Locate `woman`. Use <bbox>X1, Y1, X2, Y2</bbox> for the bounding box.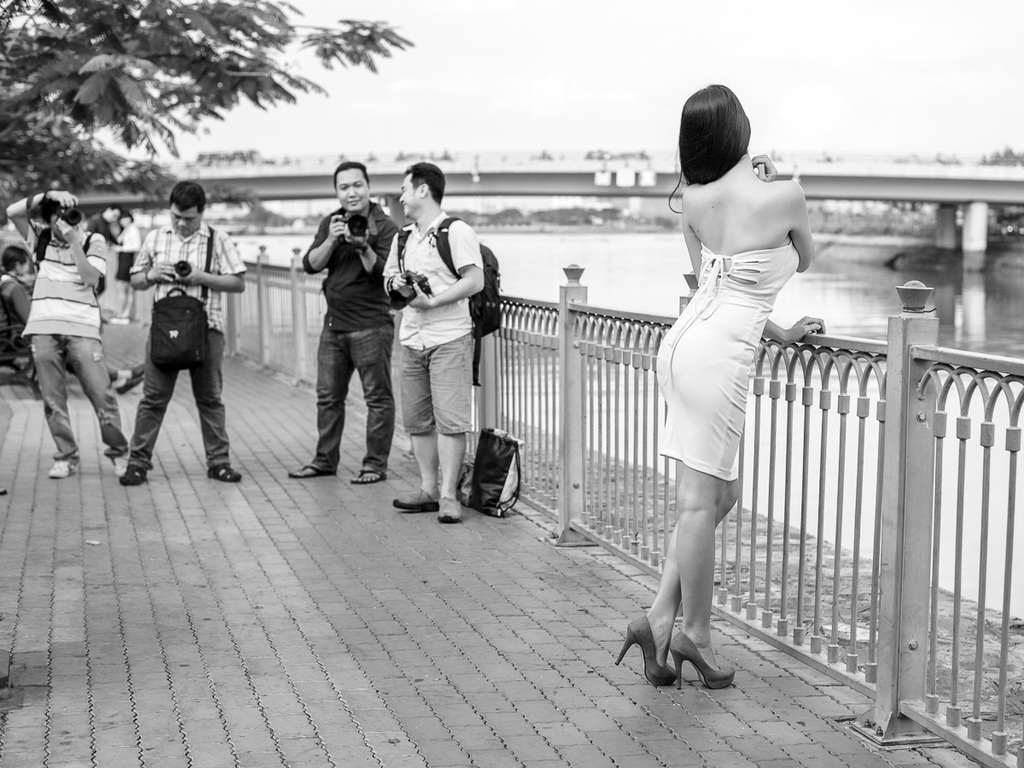
<bbox>623, 95, 830, 669</bbox>.
